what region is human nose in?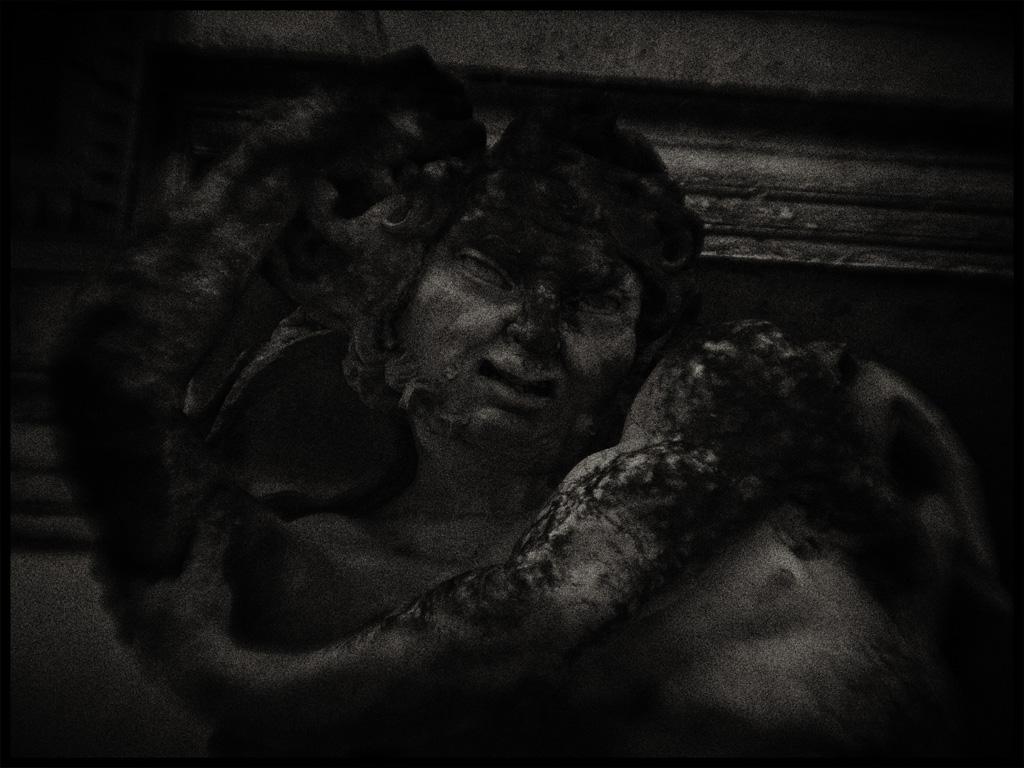
bbox(506, 281, 557, 350).
